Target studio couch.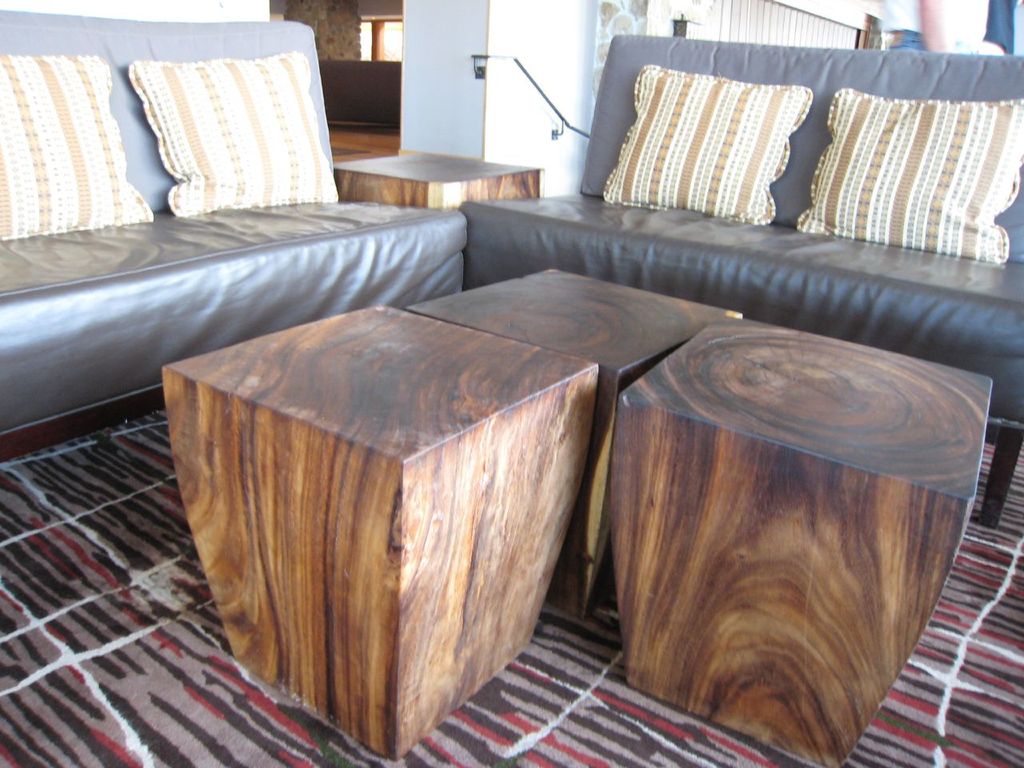
Target region: locate(0, 6, 474, 436).
